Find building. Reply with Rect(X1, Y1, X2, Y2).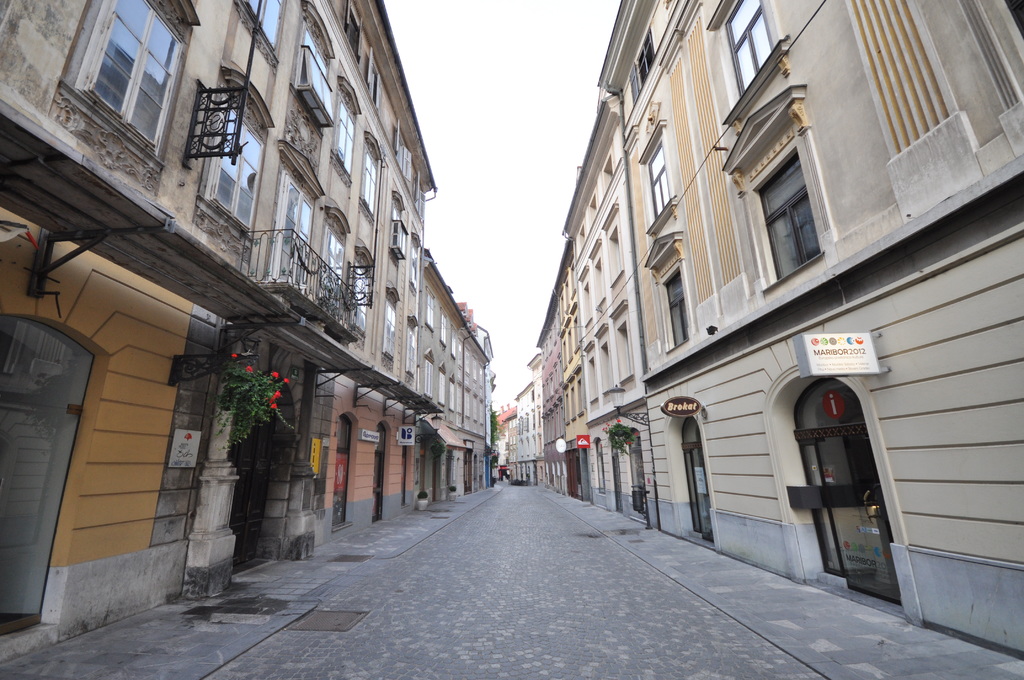
Rect(0, 0, 506, 664).
